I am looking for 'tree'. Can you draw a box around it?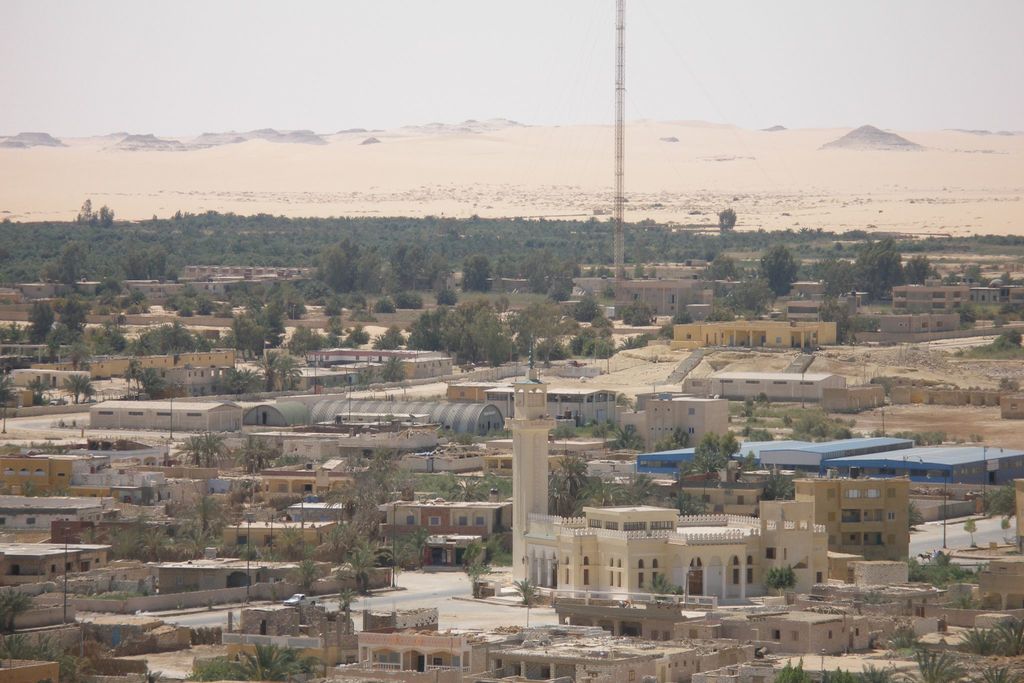
Sure, the bounding box is Rect(0, 650, 84, 678).
